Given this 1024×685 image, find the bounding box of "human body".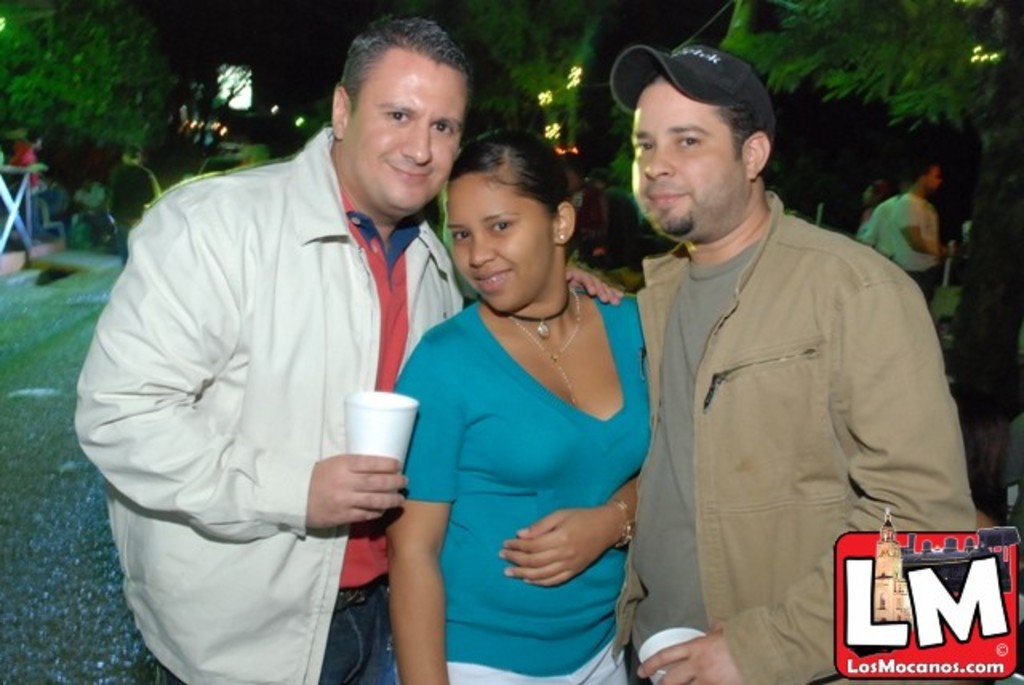
region(382, 144, 661, 667).
